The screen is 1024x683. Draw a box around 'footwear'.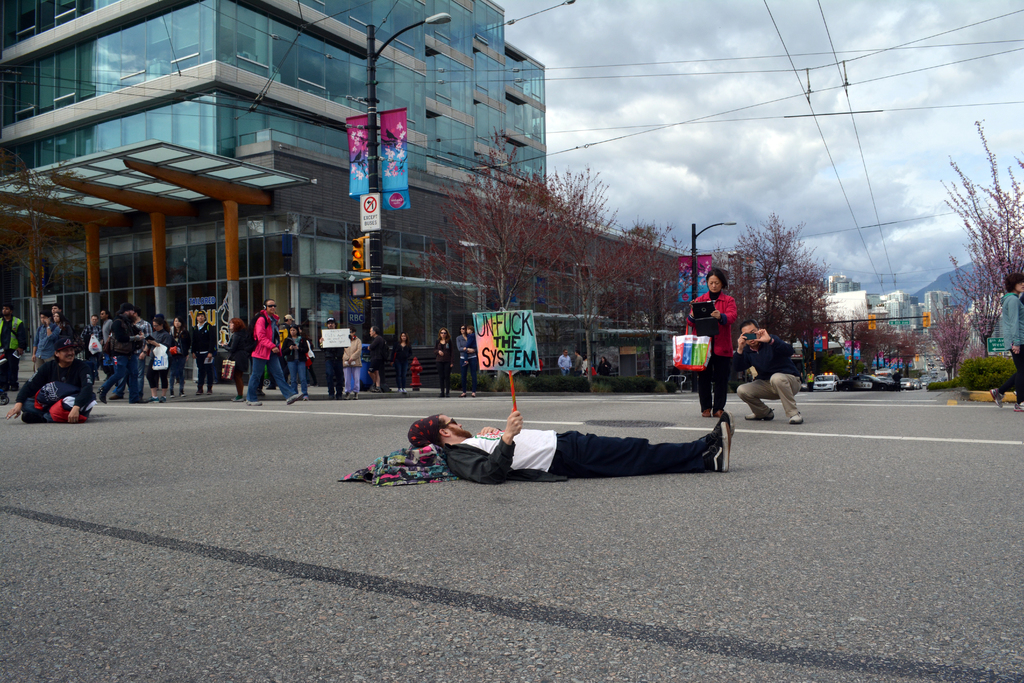
1011 402 1023 410.
